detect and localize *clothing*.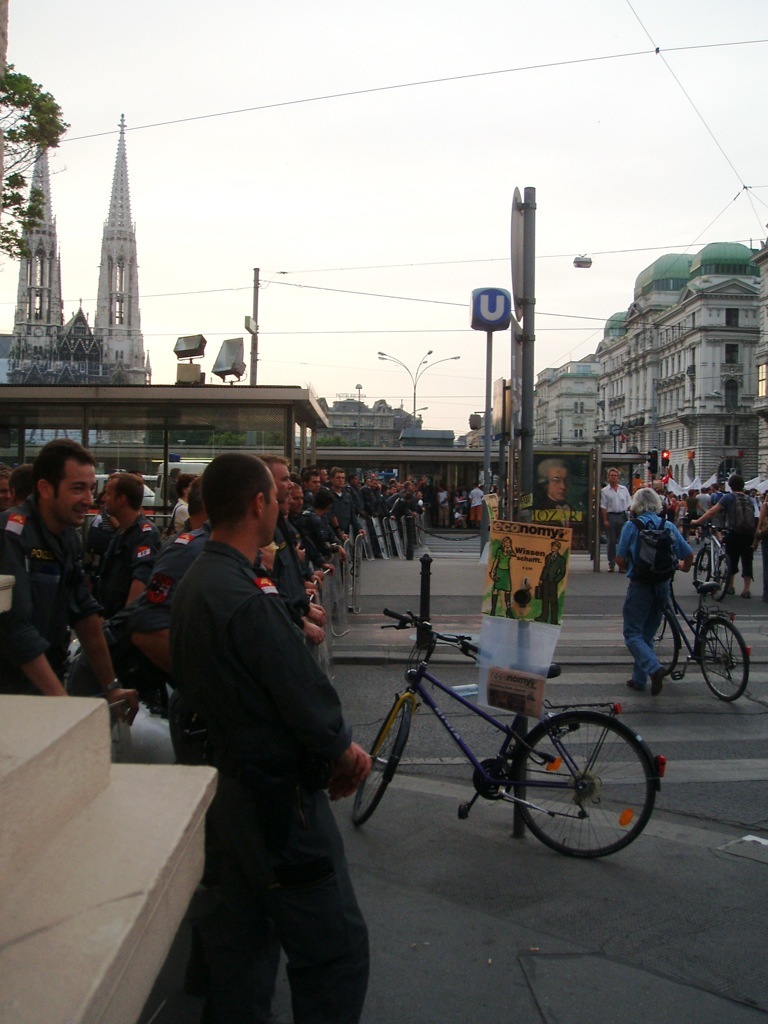
Localized at BBox(618, 506, 693, 687).
